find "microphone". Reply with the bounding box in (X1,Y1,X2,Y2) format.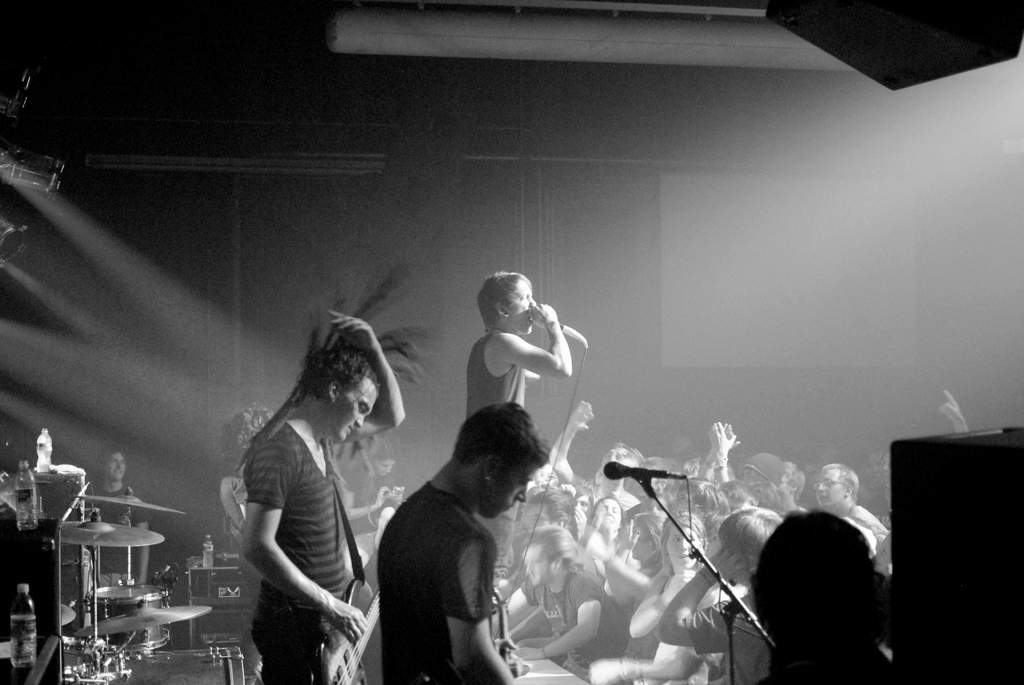
(604,461,682,481).
